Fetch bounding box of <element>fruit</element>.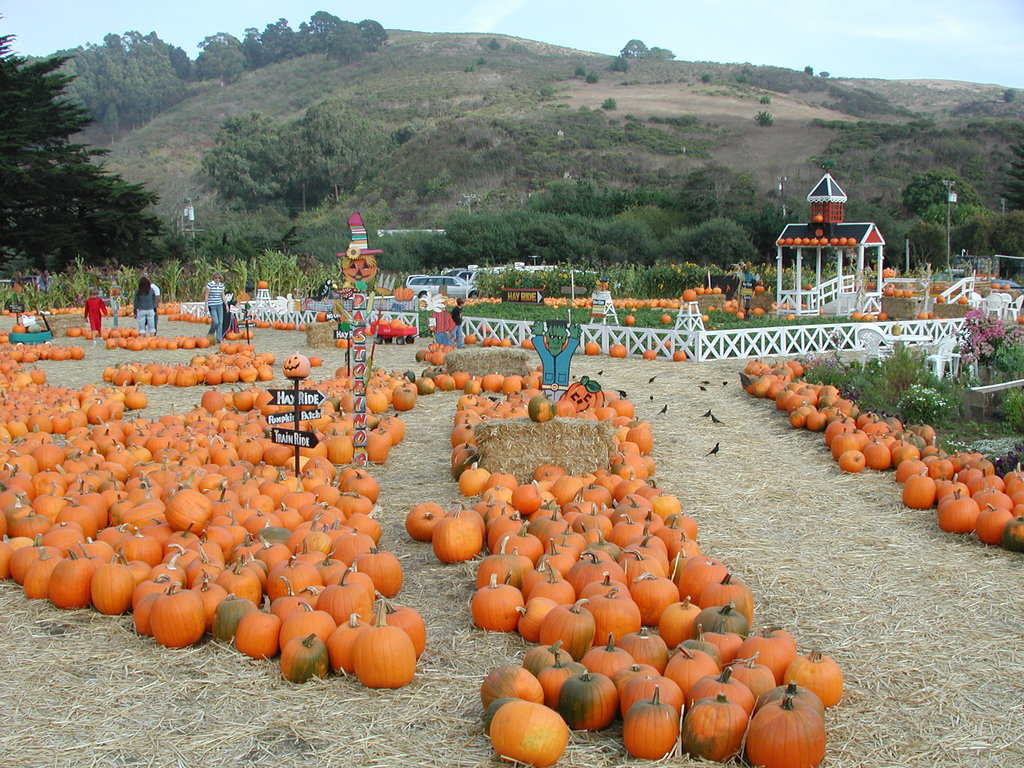
Bbox: BBox(672, 346, 687, 361).
